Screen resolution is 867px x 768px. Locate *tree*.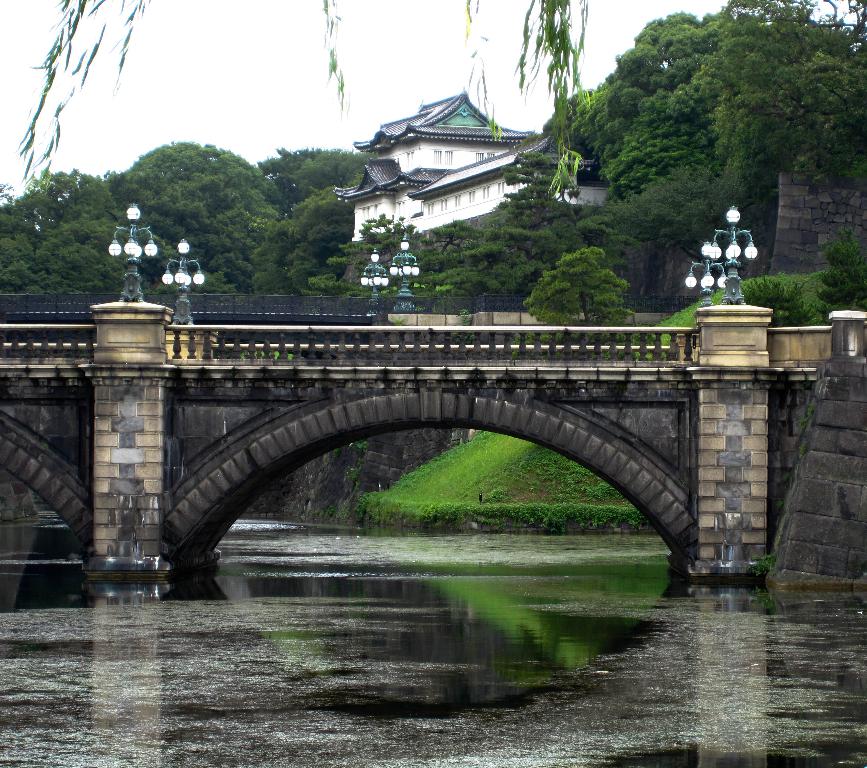
select_region(525, 244, 642, 341).
